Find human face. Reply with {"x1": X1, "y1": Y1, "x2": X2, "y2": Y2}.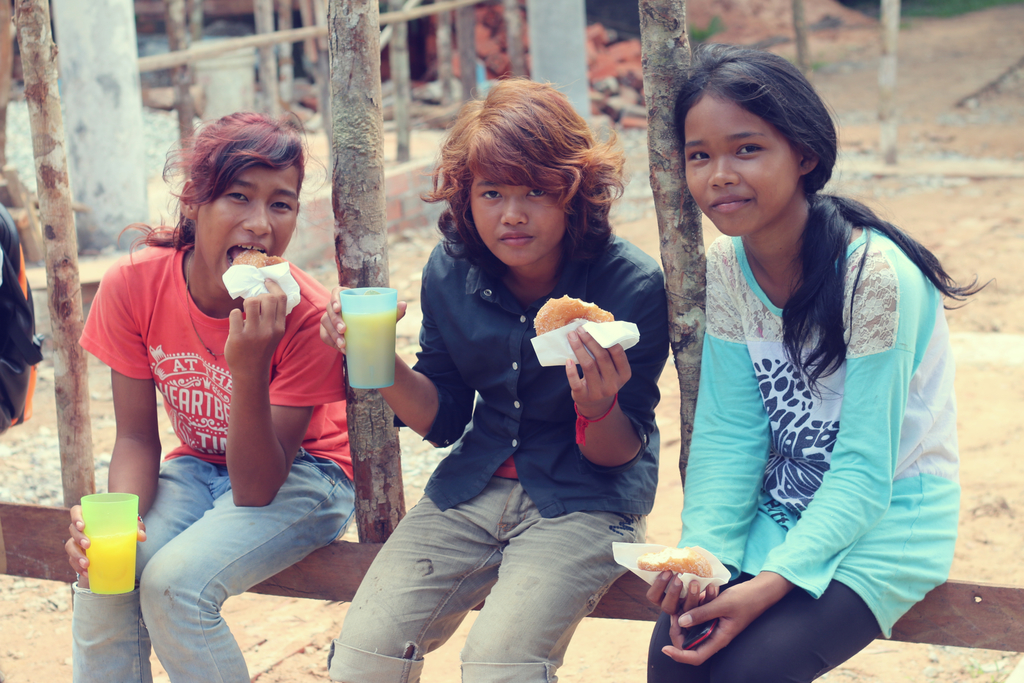
{"x1": 680, "y1": 94, "x2": 799, "y2": 230}.
